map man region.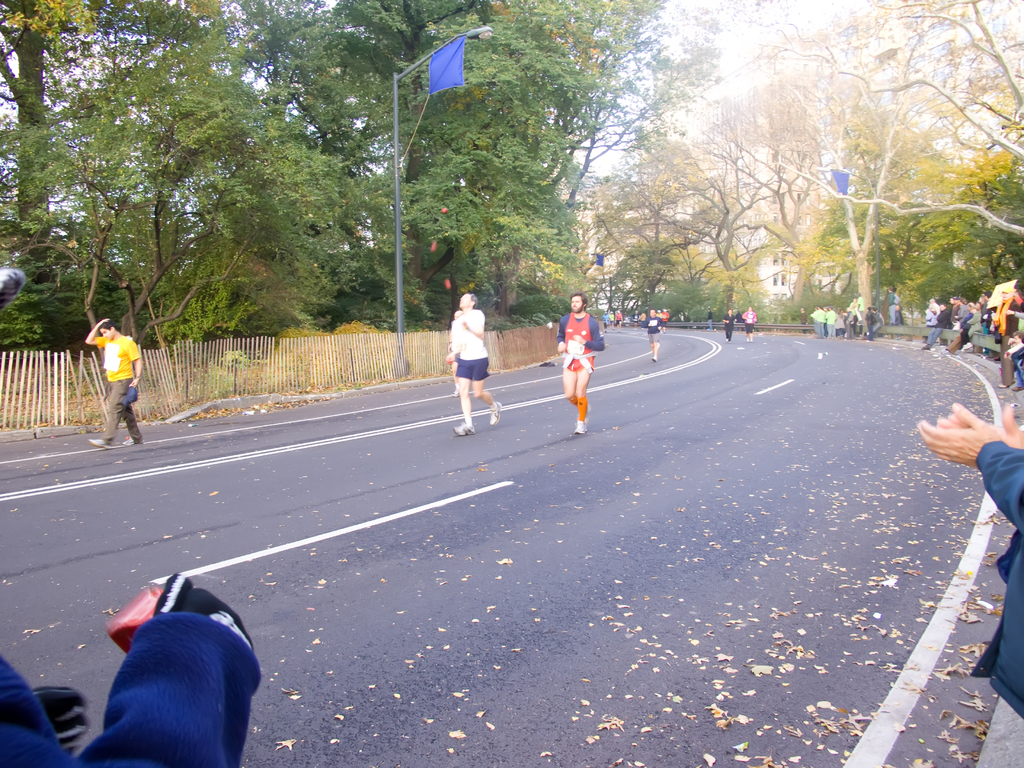
Mapped to Rect(641, 308, 665, 367).
